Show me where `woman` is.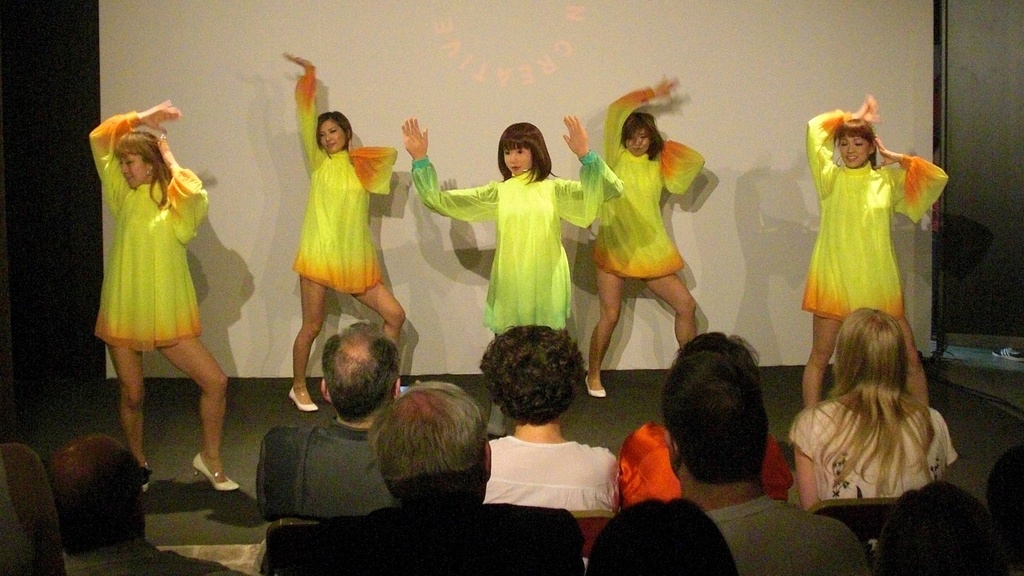
`woman` is at Rect(88, 109, 223, 436).
